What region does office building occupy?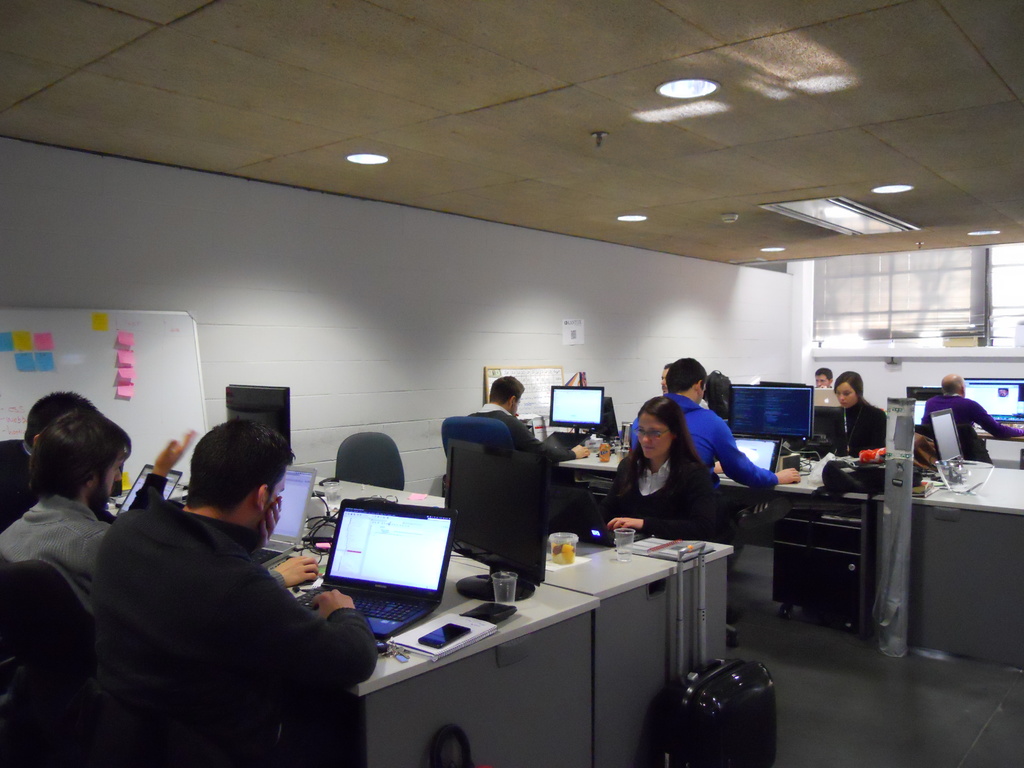
left=35, top=29, right=947, bottom=767.
